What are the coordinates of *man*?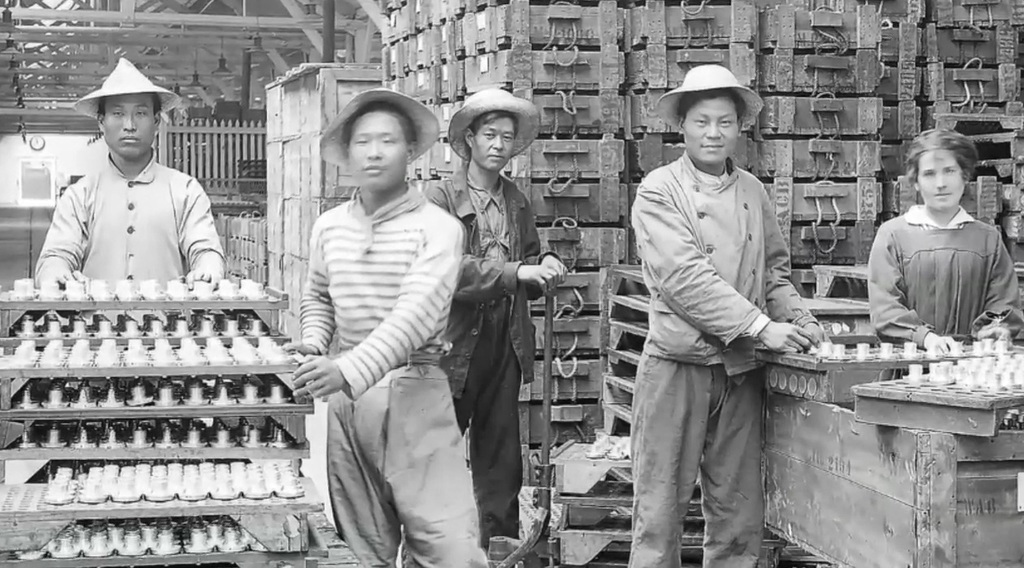
left=414, top=85, right=566, bottom=567.
